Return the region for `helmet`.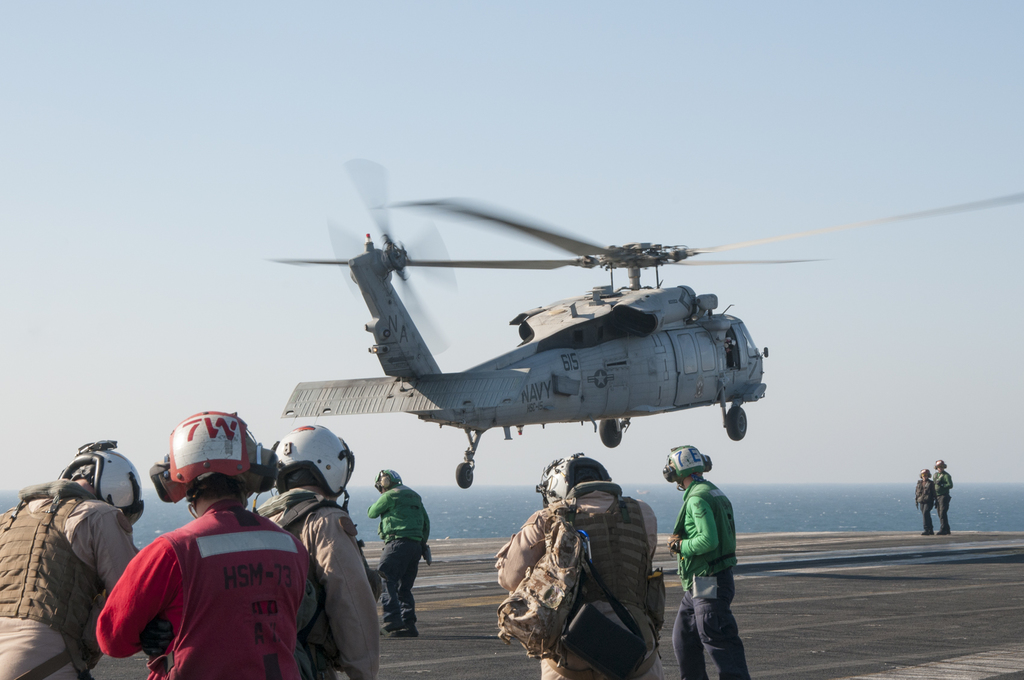
<box>149,412,278,505</box>.
